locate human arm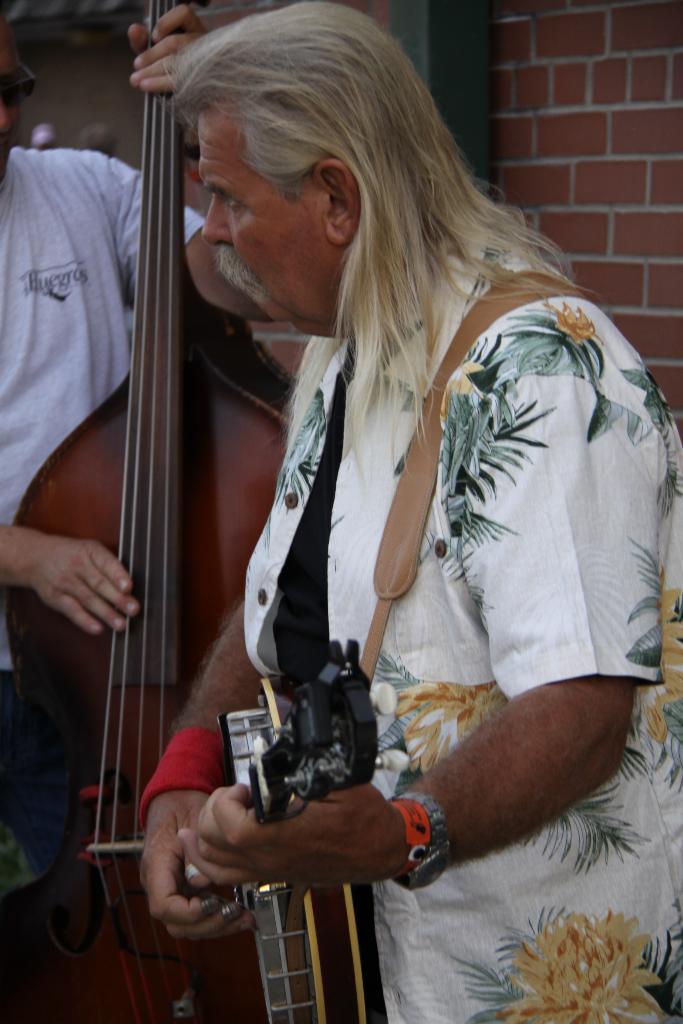
179:353:667:882
